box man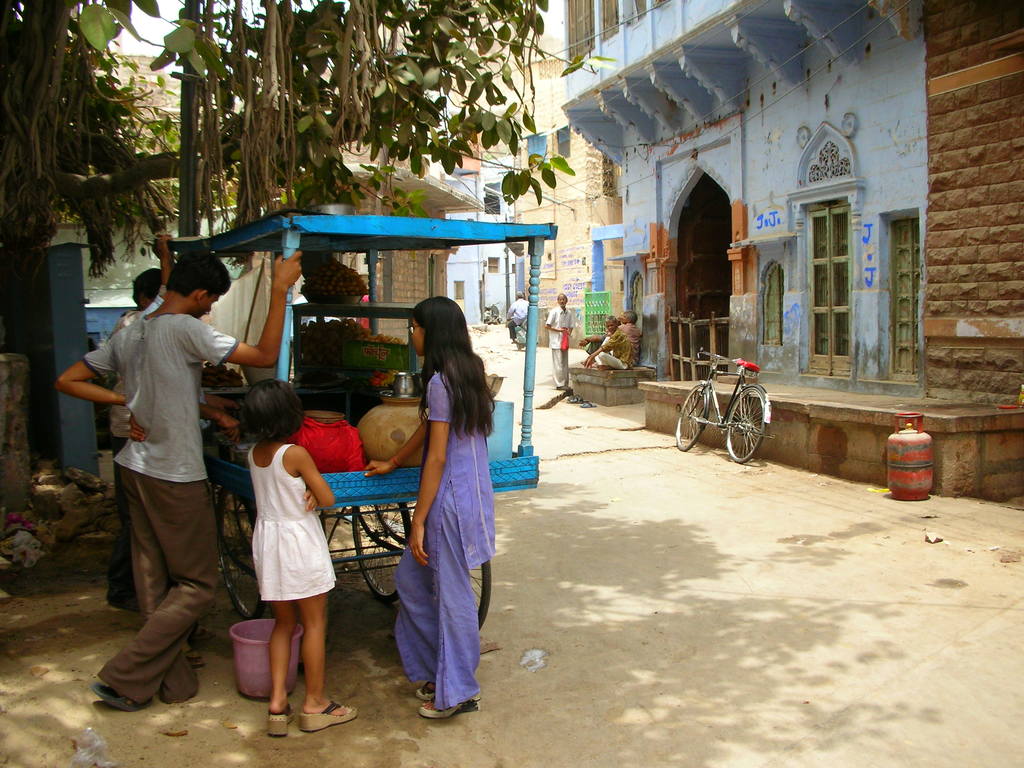
box(547, 290, 575, 390)
